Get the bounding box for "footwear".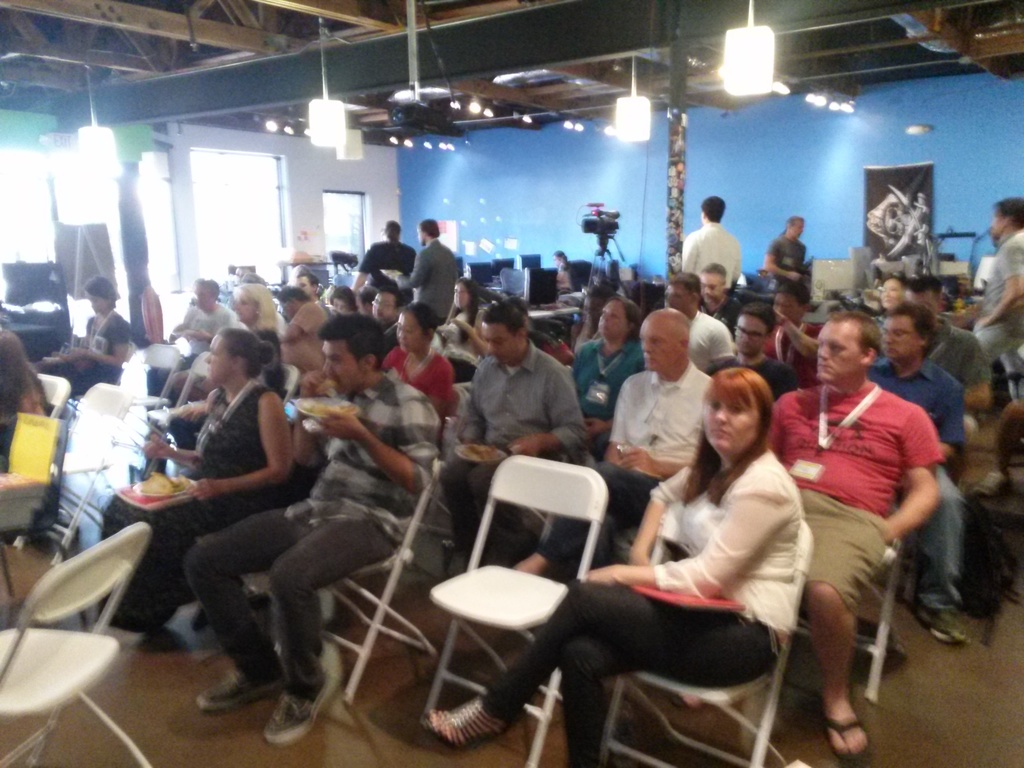
detection(915, 611, 970, 643).
